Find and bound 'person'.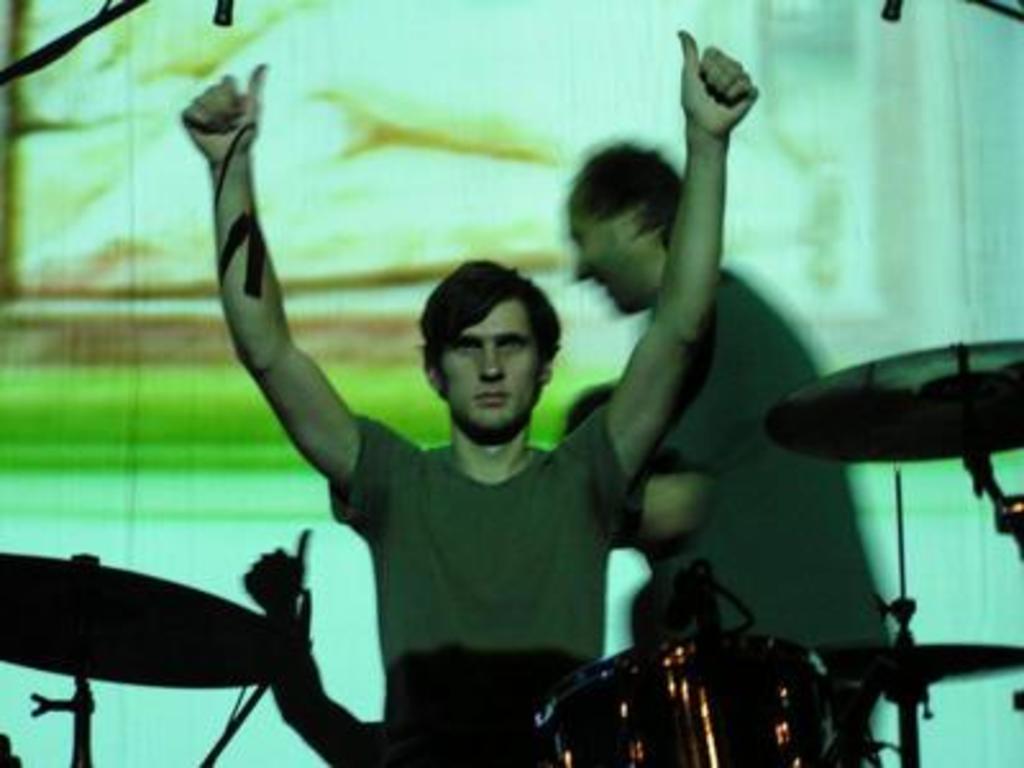
Bound: box=[571, 136, 891, 765].
